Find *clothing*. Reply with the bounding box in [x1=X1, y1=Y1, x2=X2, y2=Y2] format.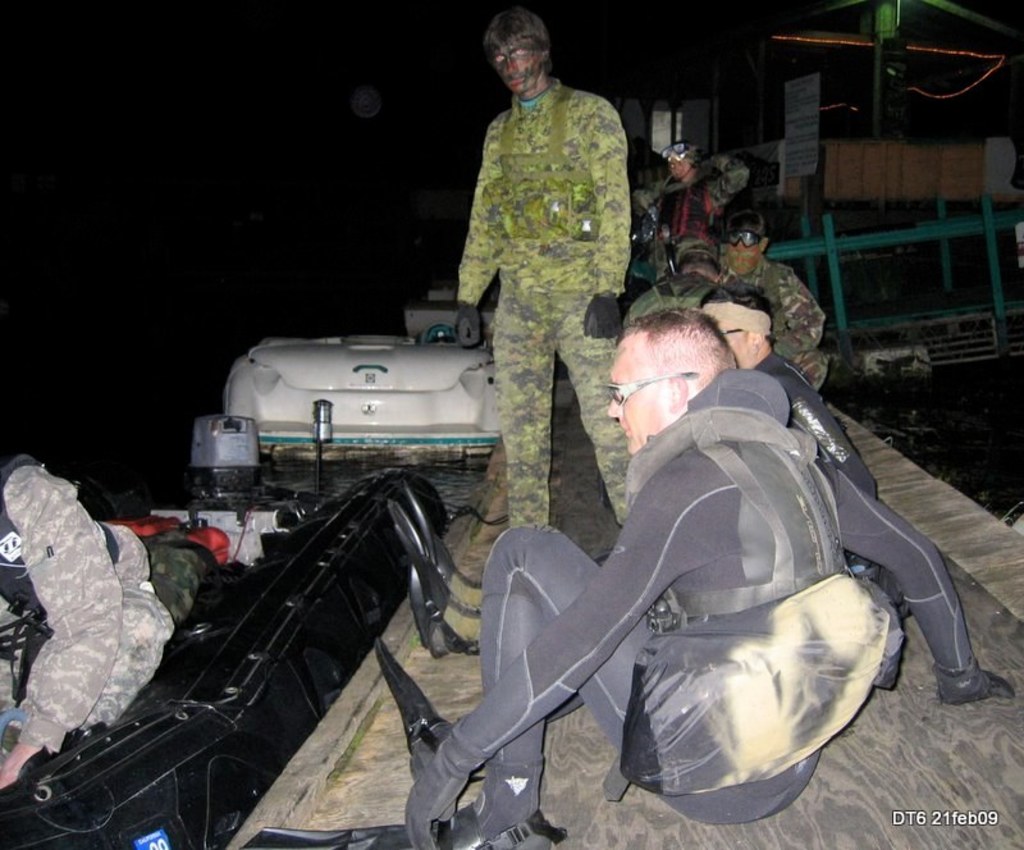
[x1=654, y1=178, x2=718, y2=250].
